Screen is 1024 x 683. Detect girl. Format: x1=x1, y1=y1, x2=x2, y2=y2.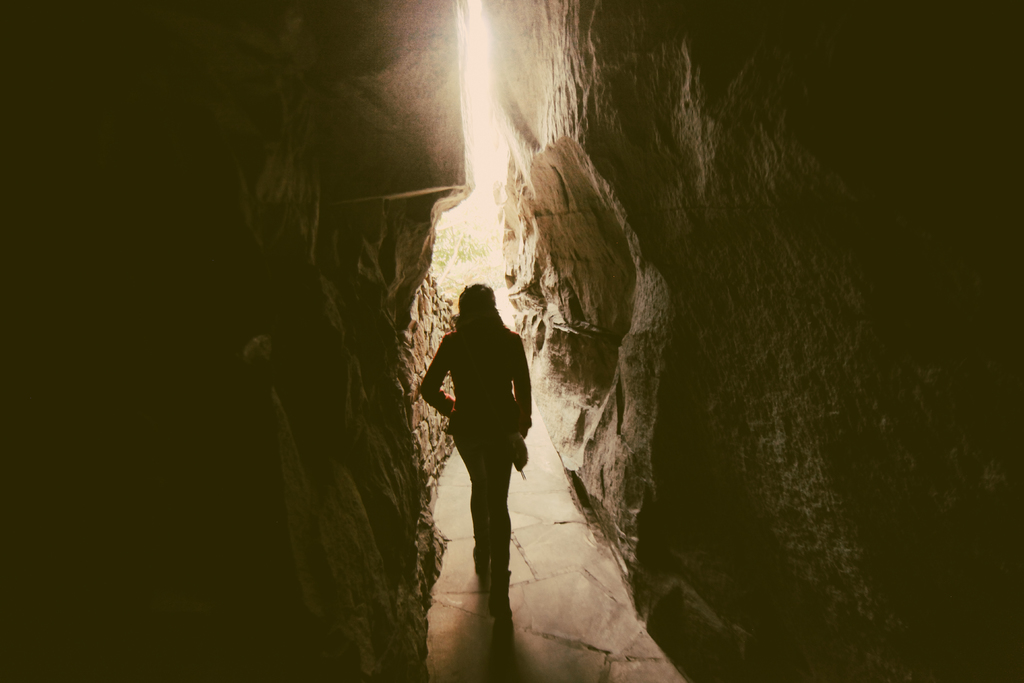
x1=416, y1=281, x2=532, y2=623.
